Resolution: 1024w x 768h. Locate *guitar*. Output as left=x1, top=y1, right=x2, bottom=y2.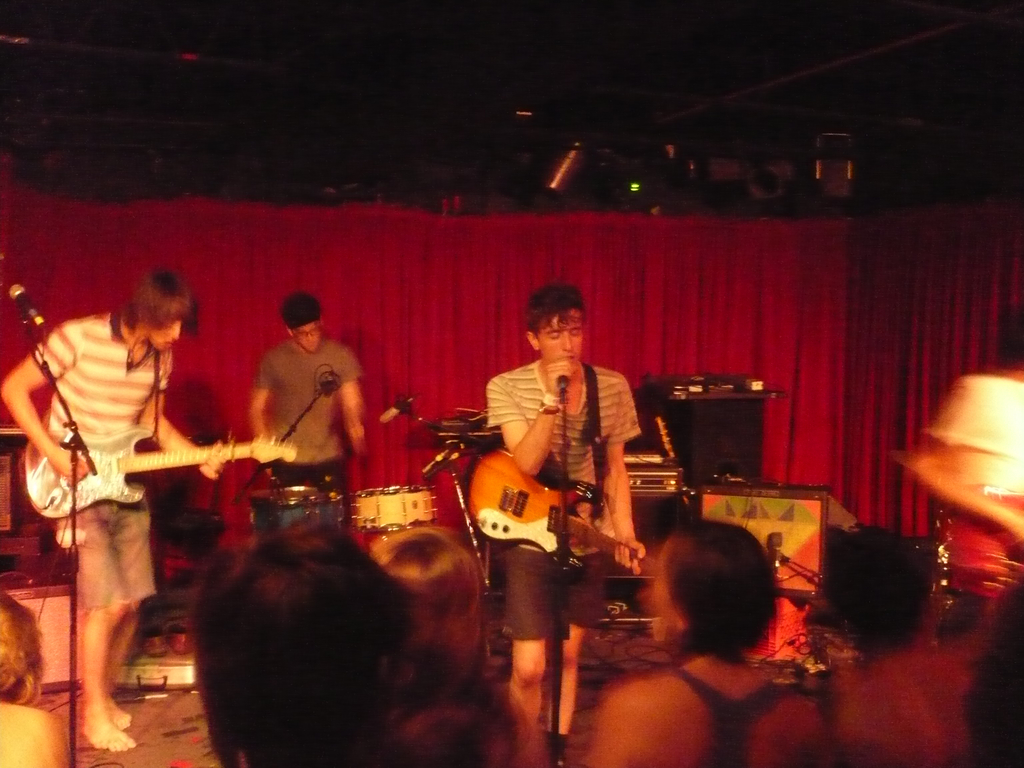
left=22, top=422, right=293, bottom=520.
